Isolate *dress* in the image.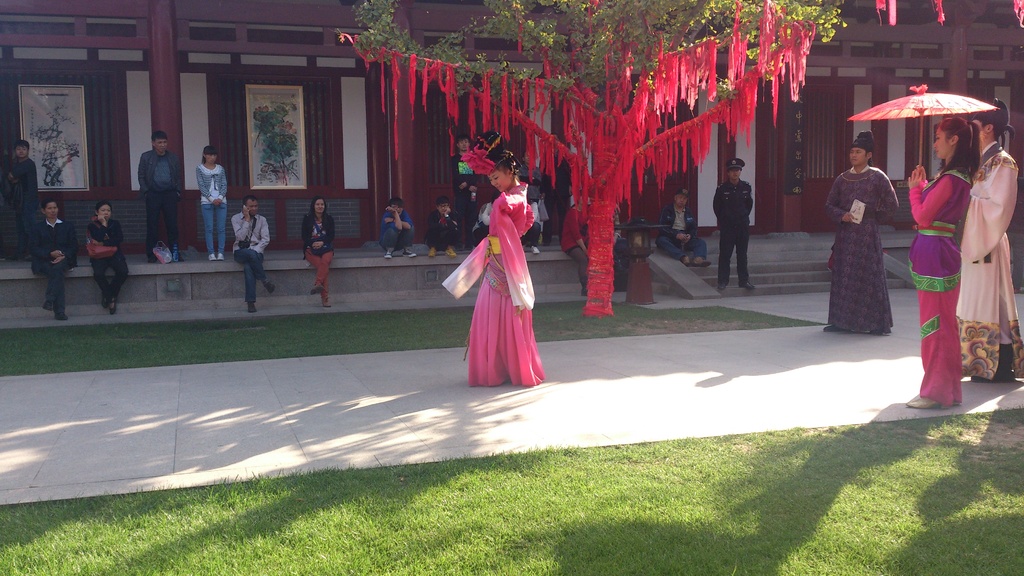
Isolated region: detection(826, 164, 899, 331).
